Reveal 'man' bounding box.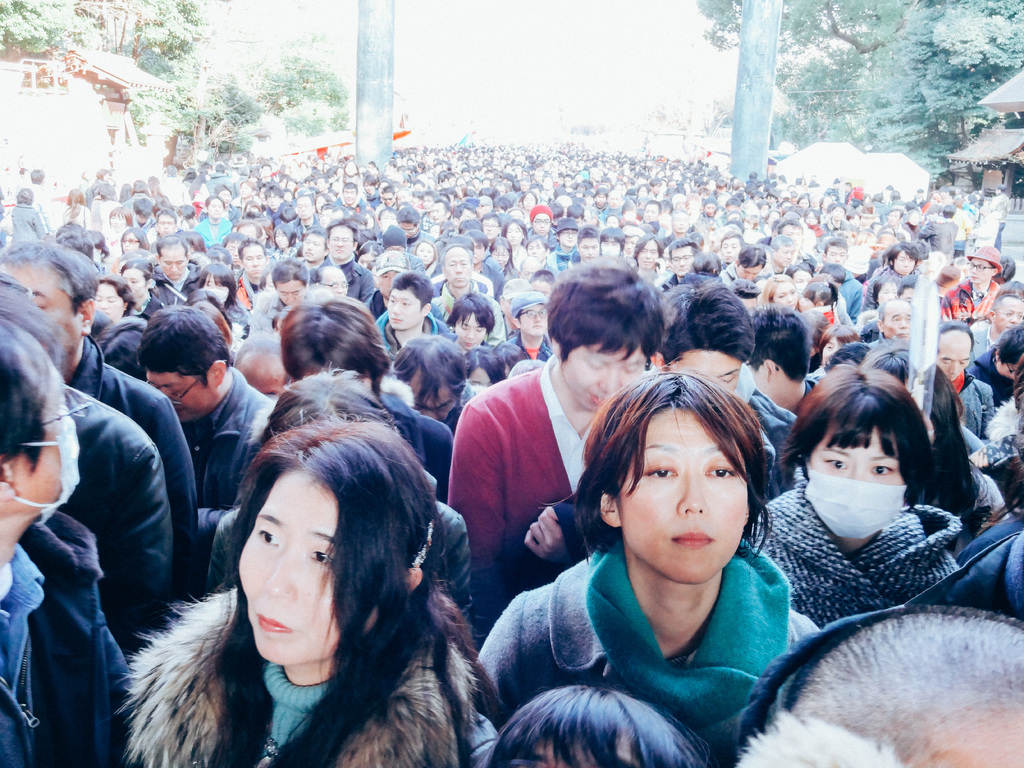
Revealed: x1=427, y1=241, x2=503, y2=338.
